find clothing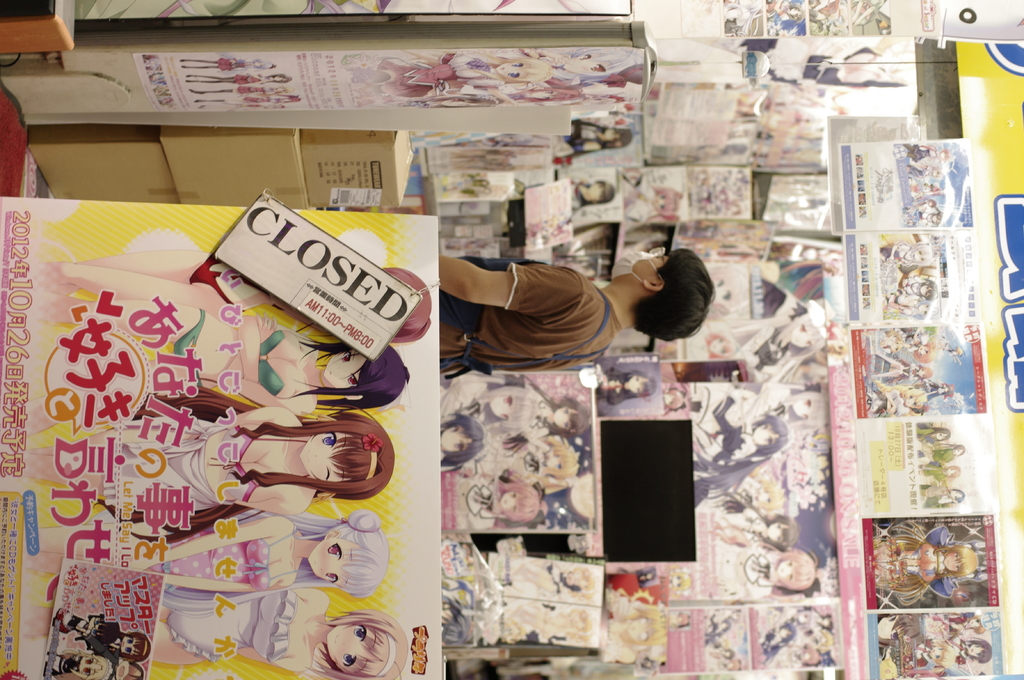
231:72:272:83
